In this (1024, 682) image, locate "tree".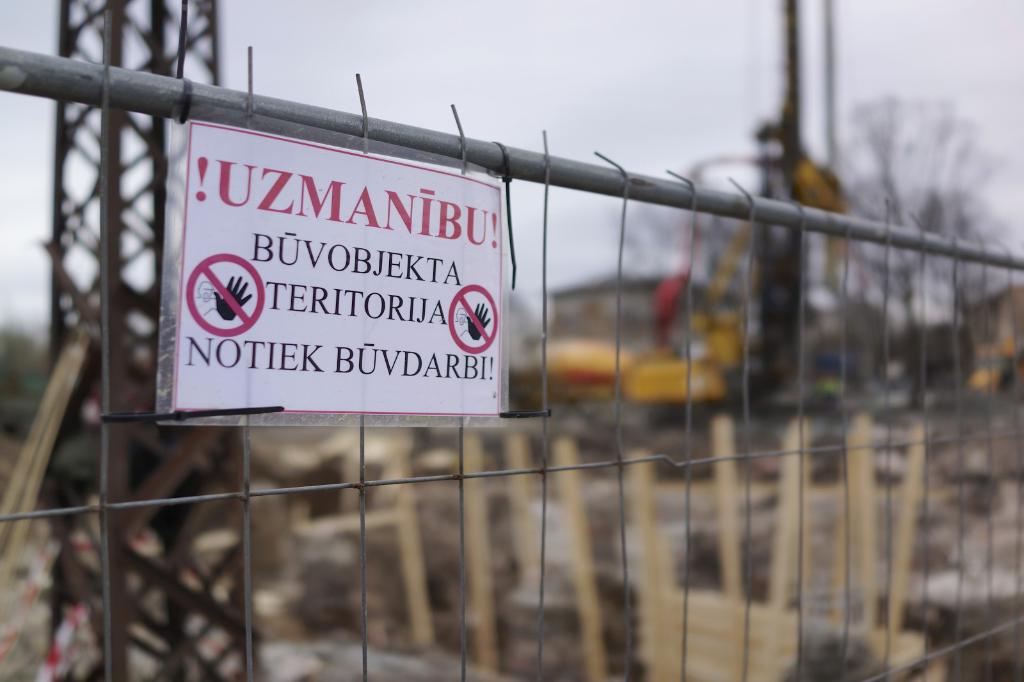
Bounding box: bbox=[830, 84, 1023, 417].
